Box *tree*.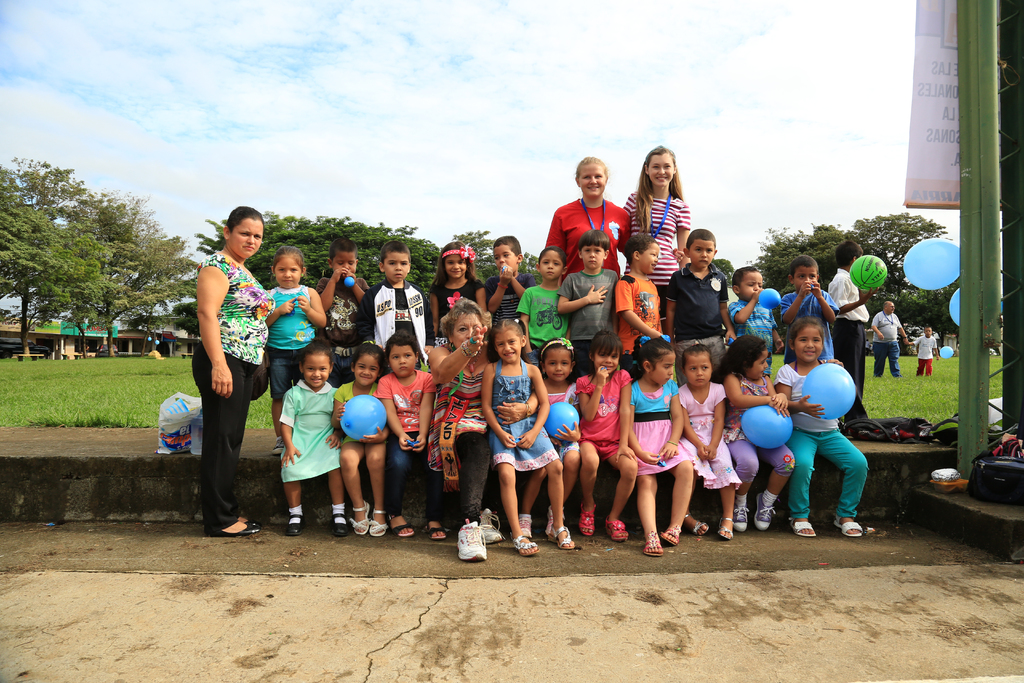
box(98, 189, 208, 352).
